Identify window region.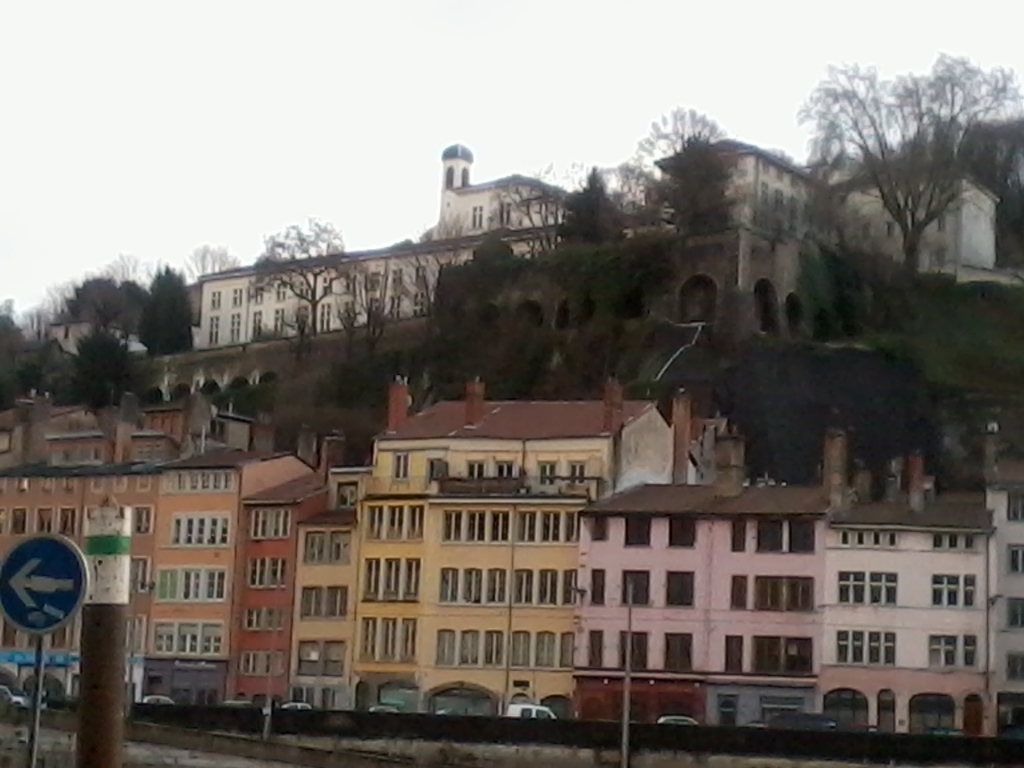
Region: (left=298, top=275, right=313, bottom=295).
